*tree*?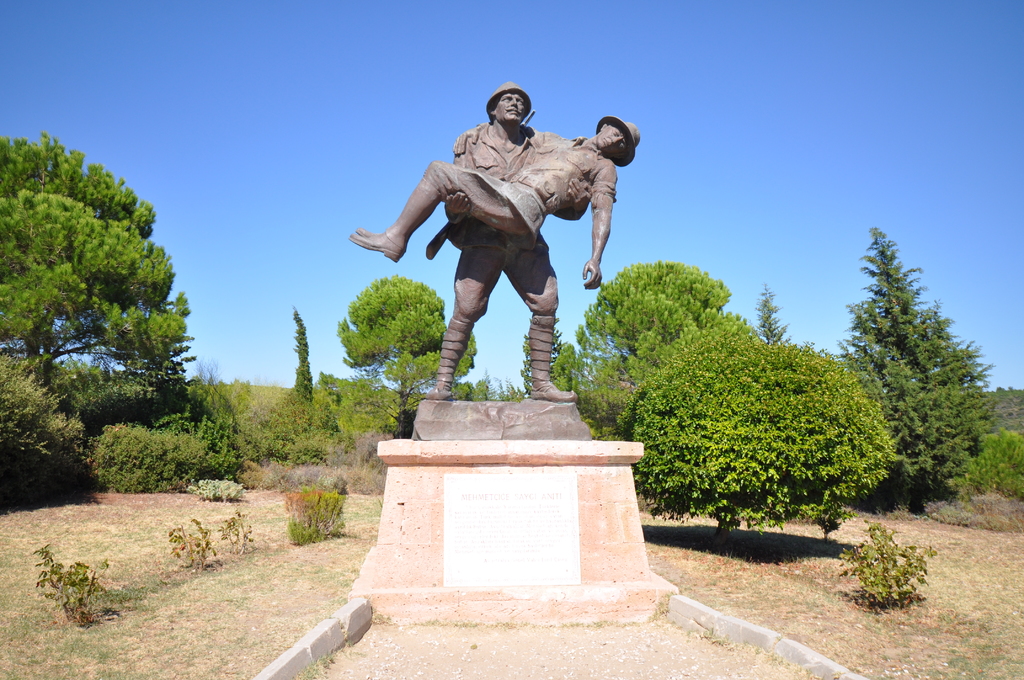
(left=754, top=273, right=815, bottom=376)
